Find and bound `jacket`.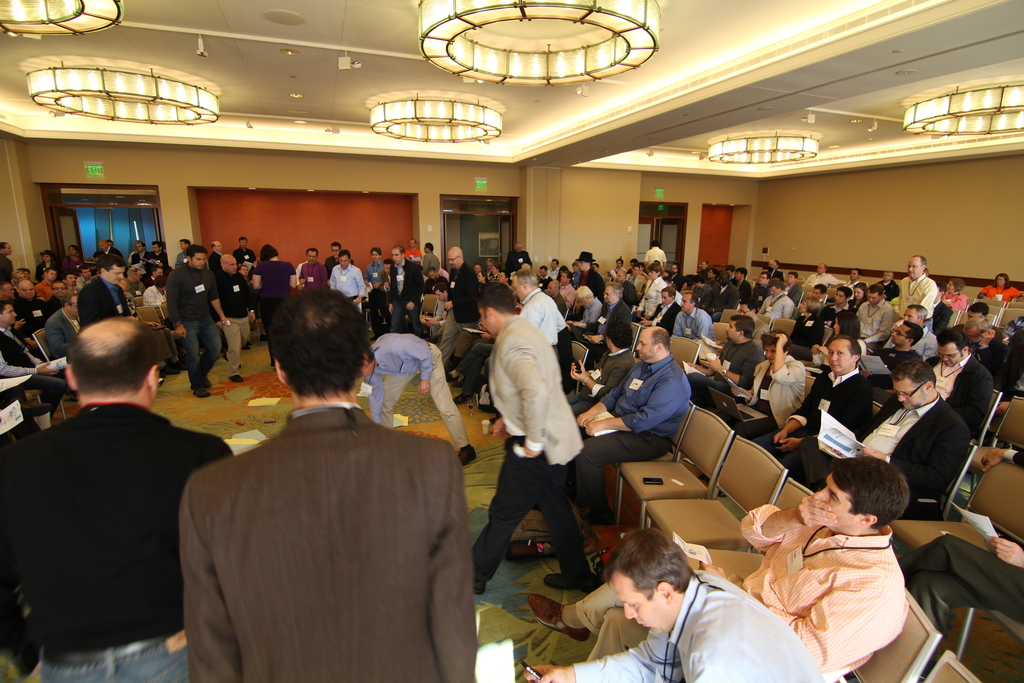
Bound: region(925, 353, 991, 440).
